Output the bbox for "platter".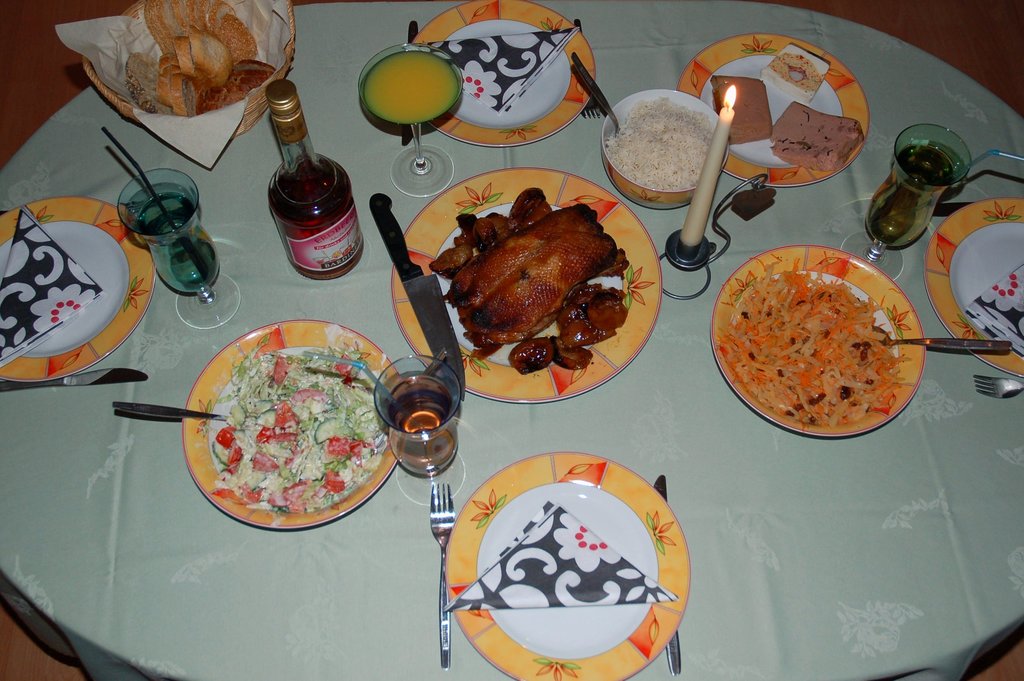
<bbox>182, 314, 397, 532</bbox>.
